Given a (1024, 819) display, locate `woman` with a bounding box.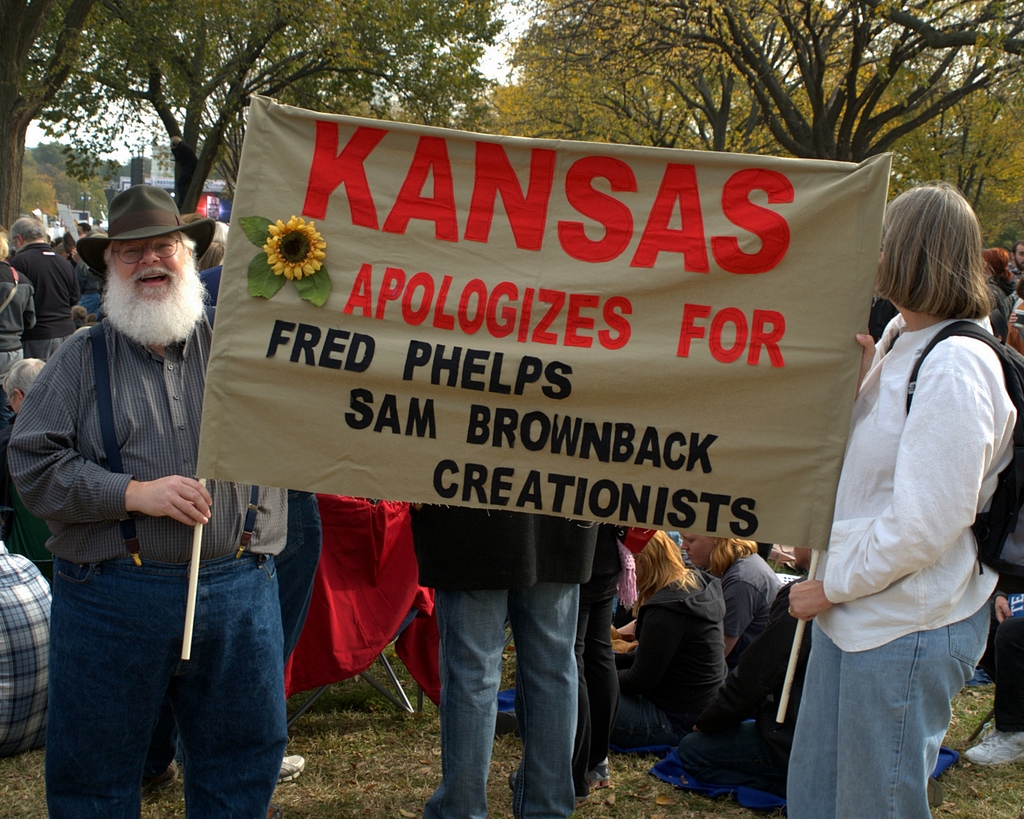
Located: box(610, 525, 725, 753).
